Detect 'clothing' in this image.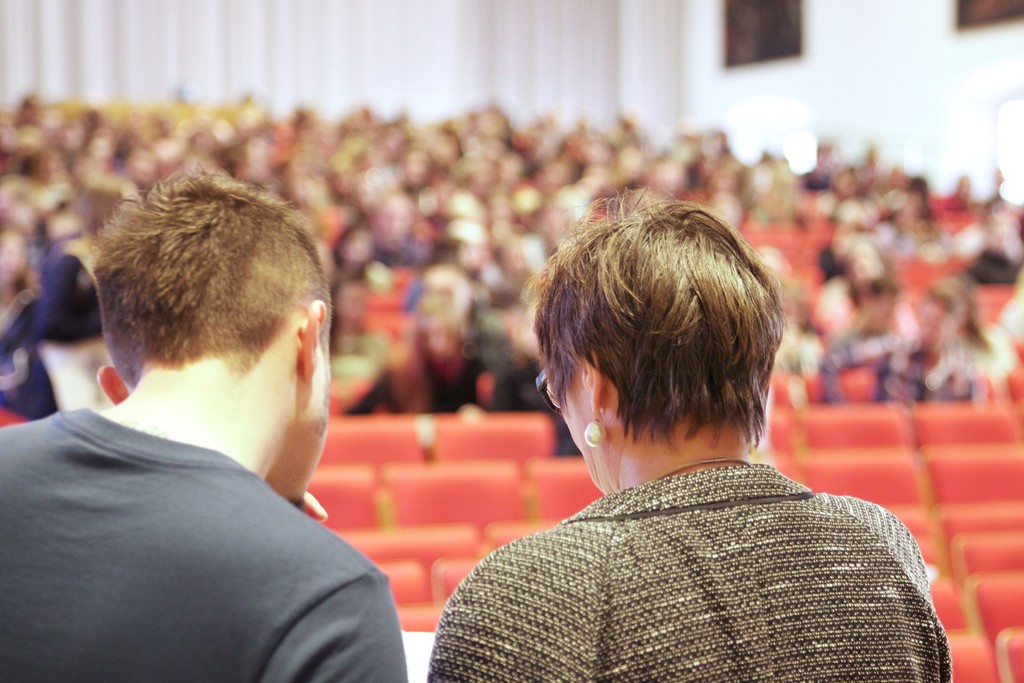
Detection: (left=18, top=334, right=395, bottom=682).
